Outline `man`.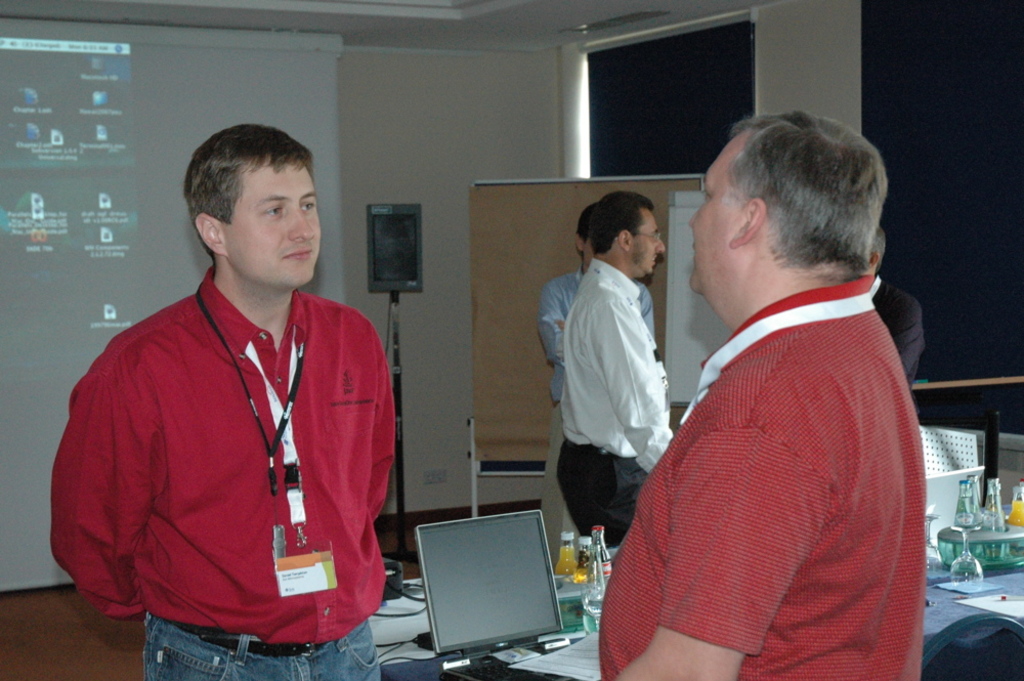
Outline: select_region(865, 224, 932, 391).
